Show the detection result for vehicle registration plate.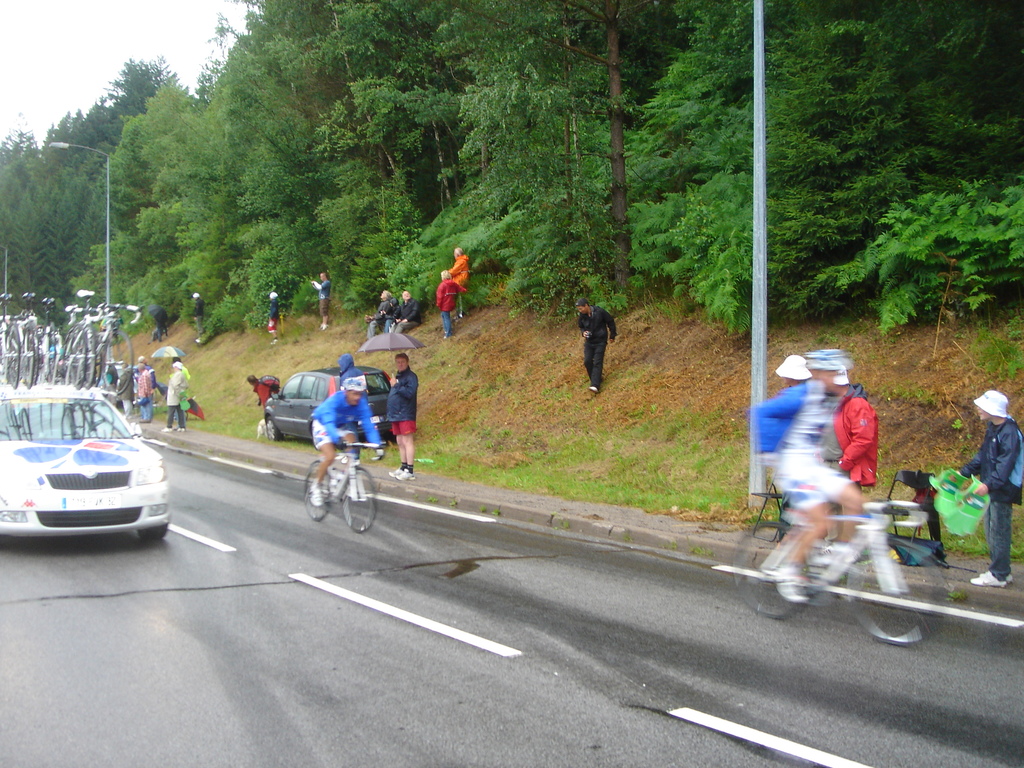
pyautogui.locateOnScreen(61, 495, 118, 508).
